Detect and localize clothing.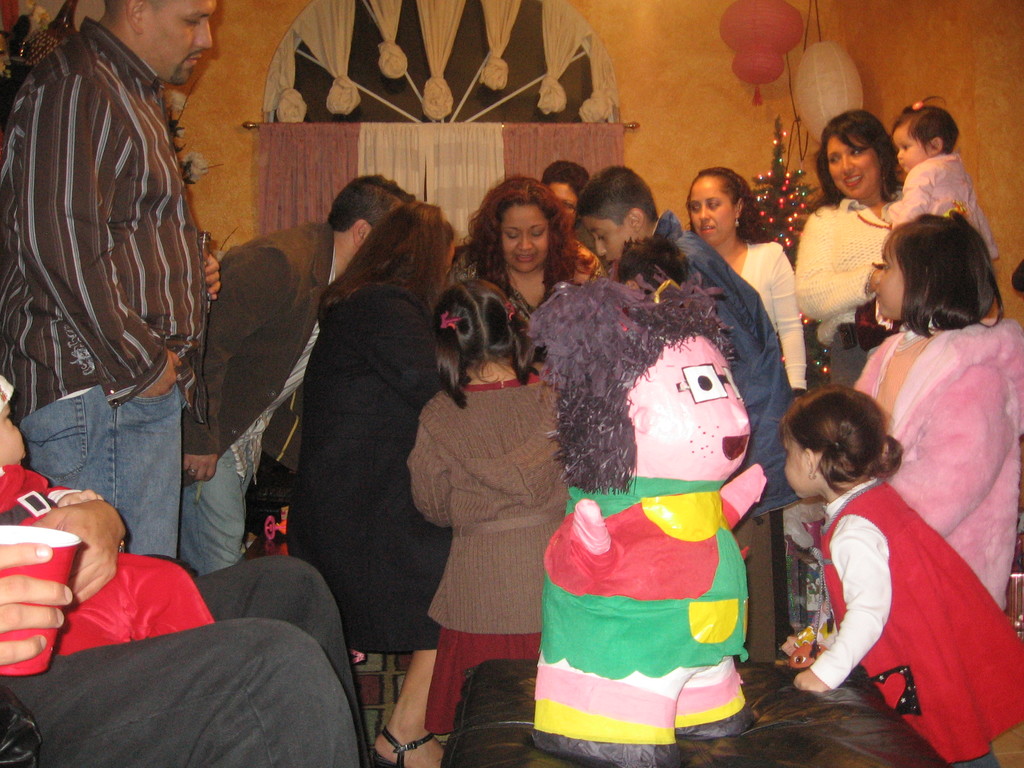
Localized at l=650, t=208, r=799, b=669.
